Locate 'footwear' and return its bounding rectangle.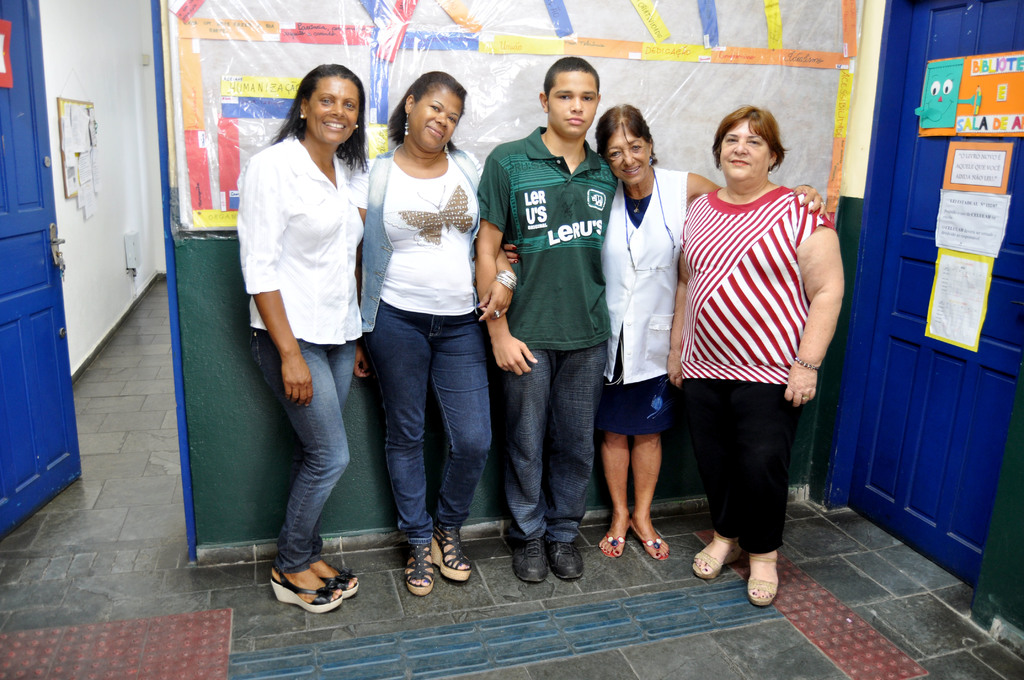
[403,537,438,594].
